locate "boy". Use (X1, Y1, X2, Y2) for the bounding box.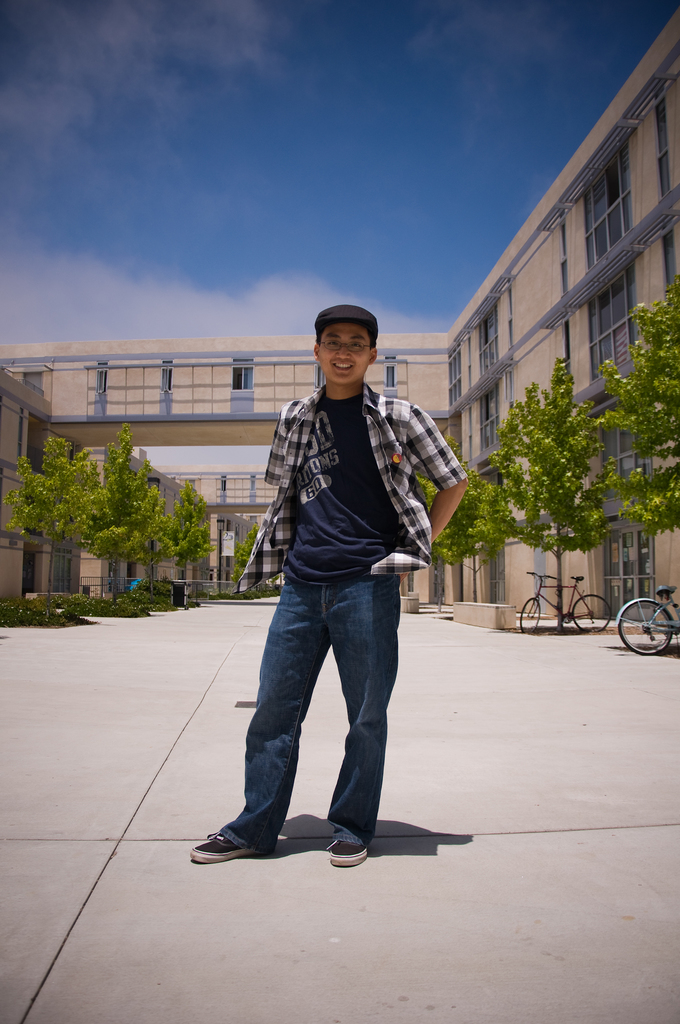
(191, 362, 453, 876).
